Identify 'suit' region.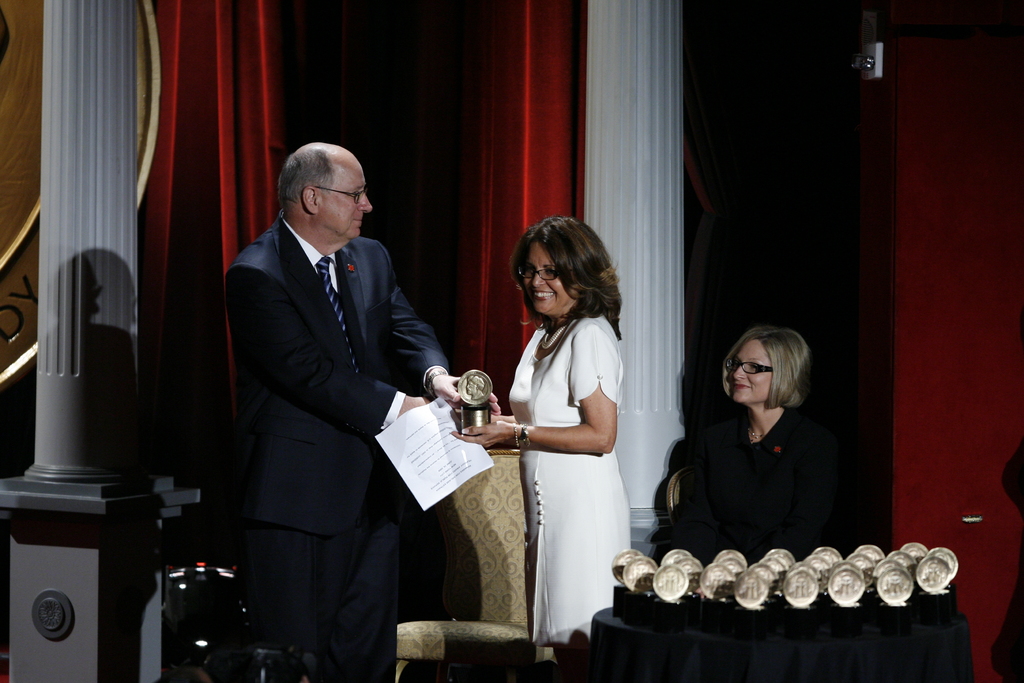
Region: [213,120,466,679].
